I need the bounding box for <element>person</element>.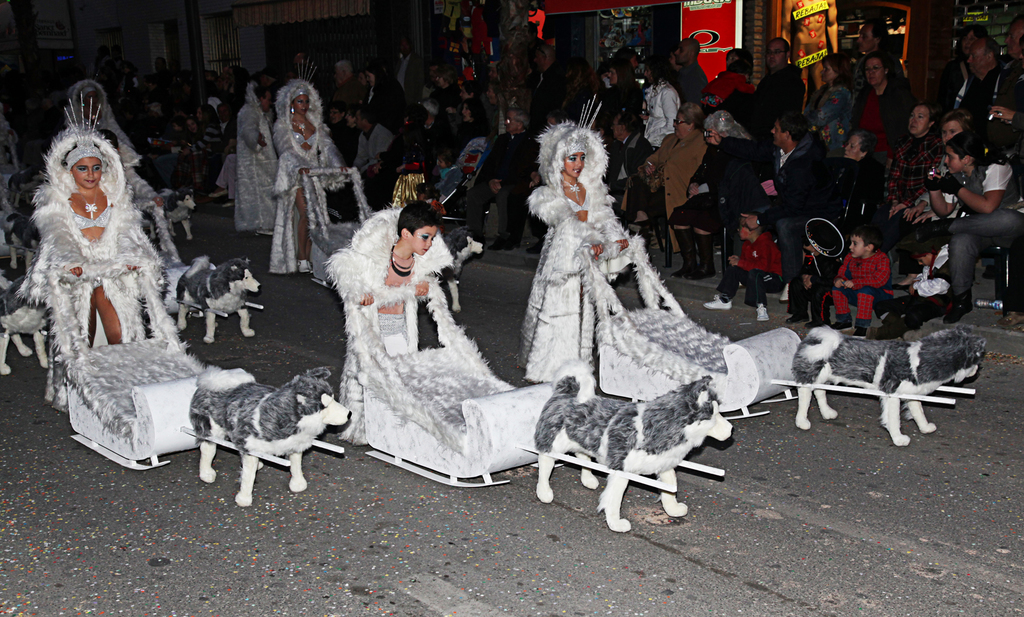
Here it is: BBox(35, 136, 143, 348).
